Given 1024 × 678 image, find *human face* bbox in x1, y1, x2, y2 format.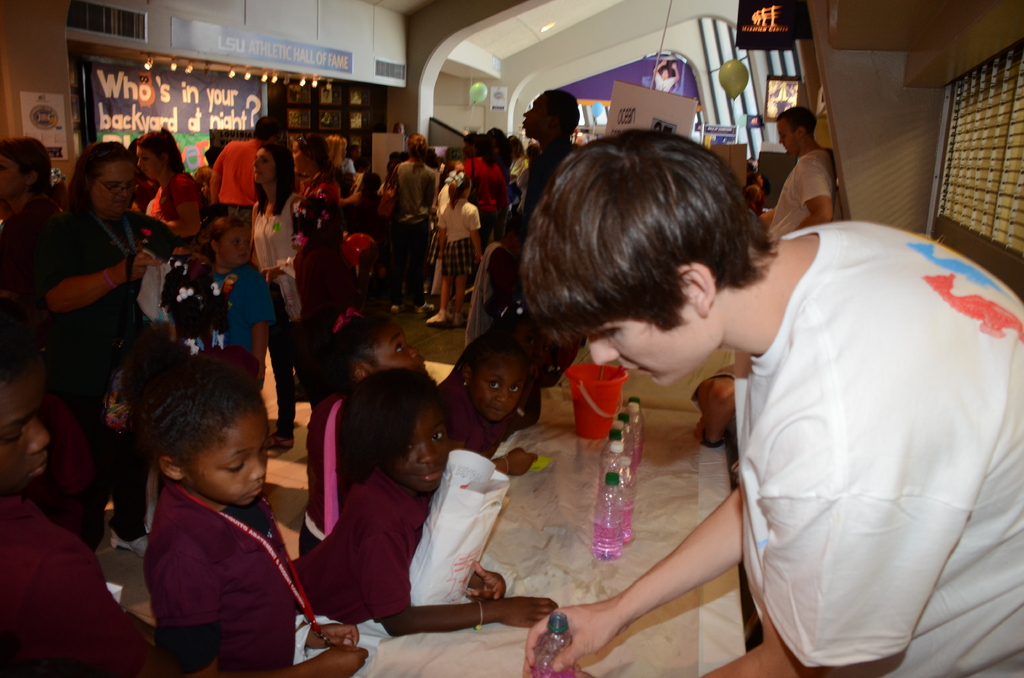
471, 357, 525, 425.
